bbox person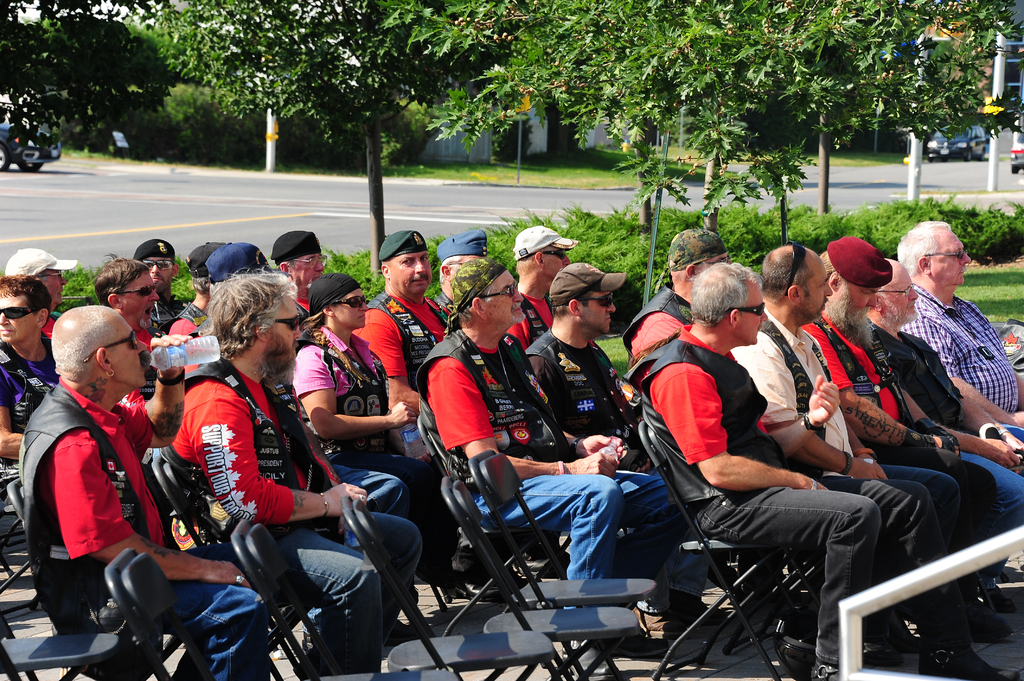
267,229,326,317
